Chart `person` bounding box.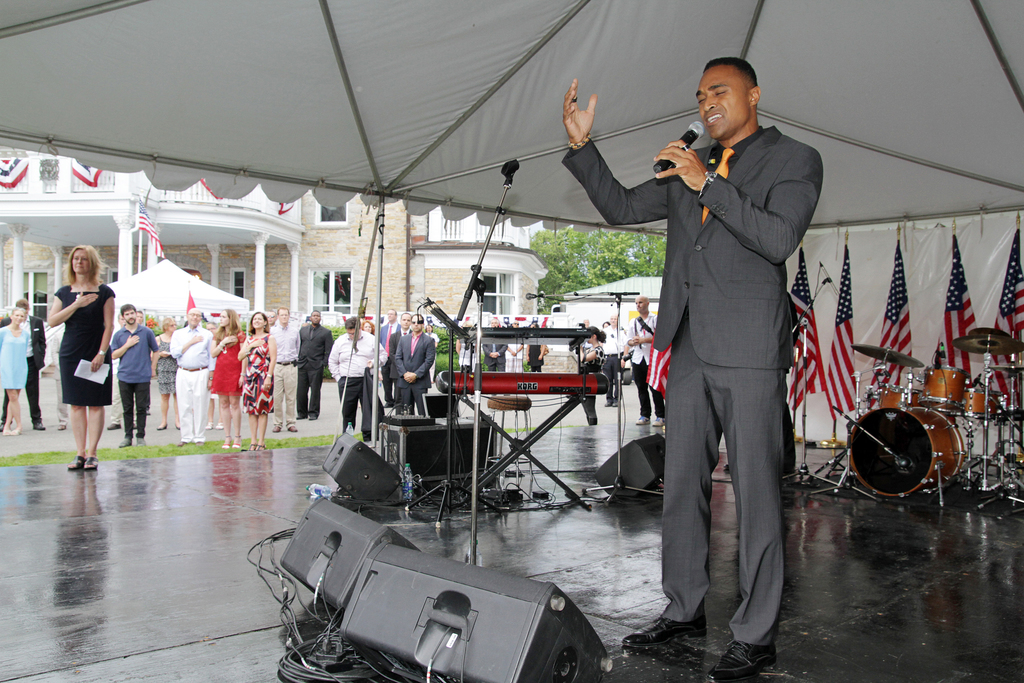
Charted: [109,304,161,449].
